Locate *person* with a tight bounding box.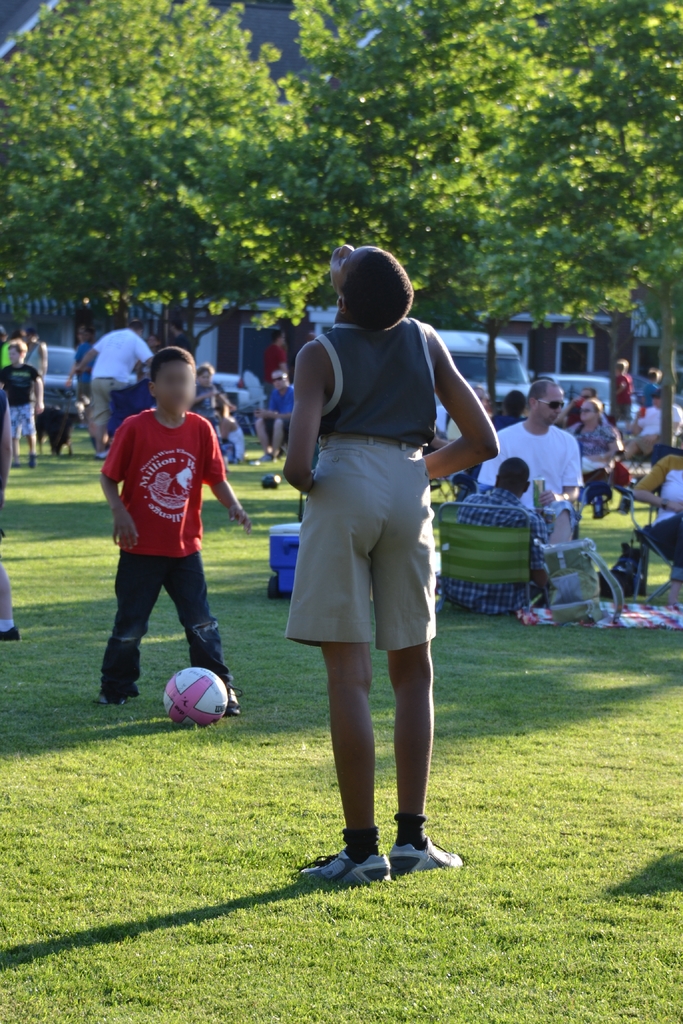
locate(439, 444, 552, 610).
